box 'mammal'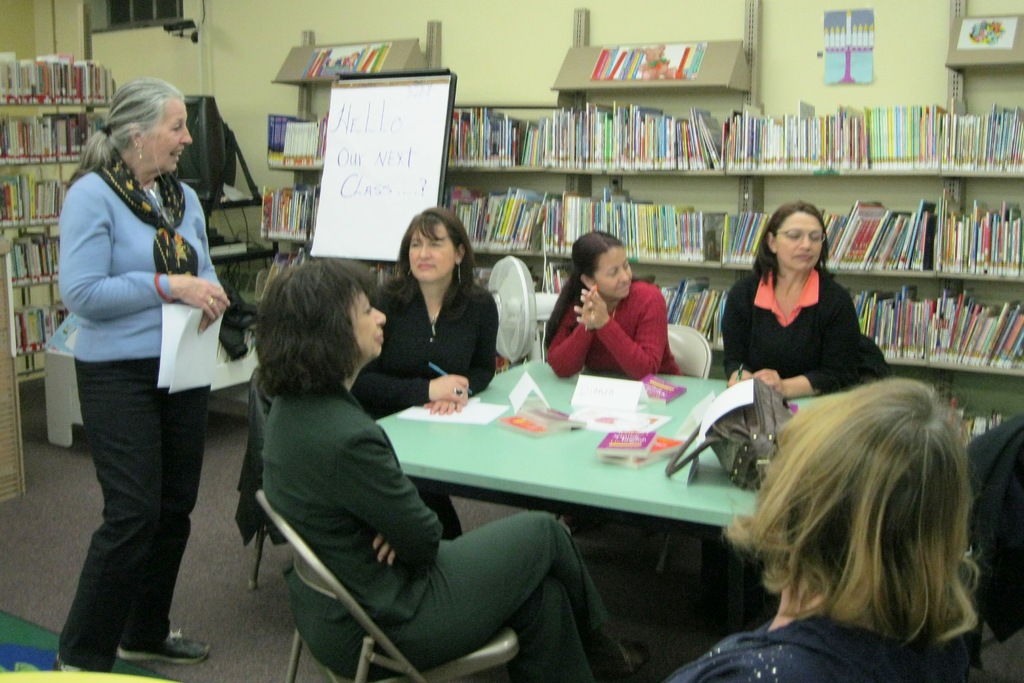
[241, 262, 648, 682]
